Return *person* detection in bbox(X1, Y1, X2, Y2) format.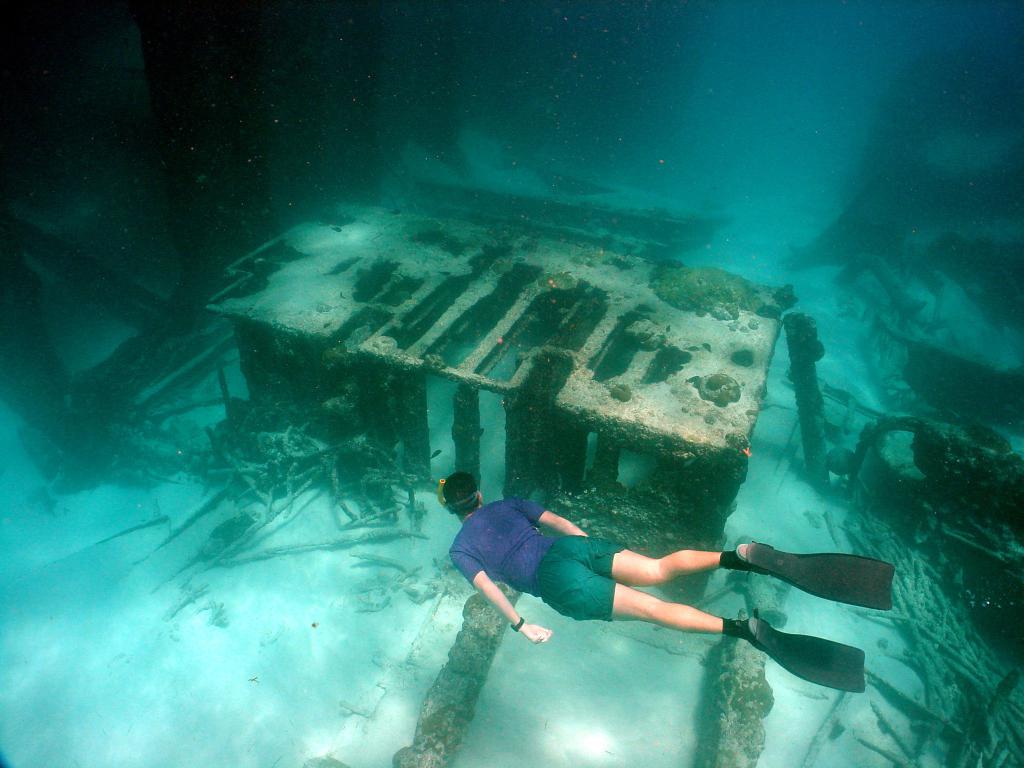
bbox(443, 478, 883, 687).
